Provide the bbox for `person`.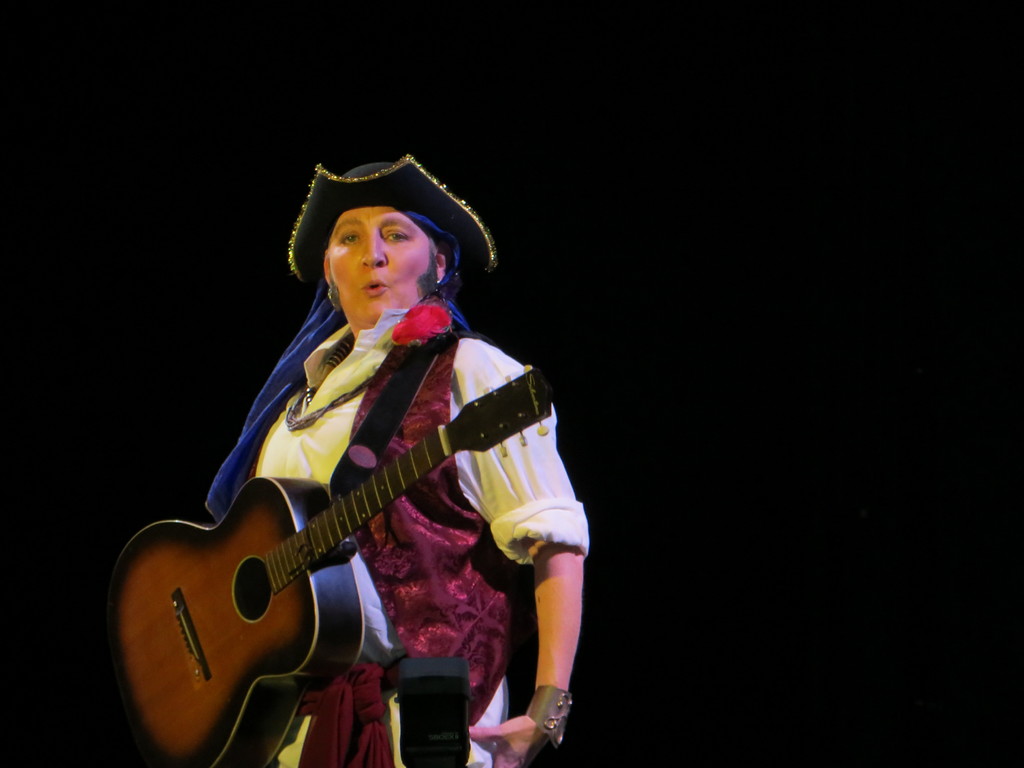
left=198, top=156, right=598, bottom=767.
